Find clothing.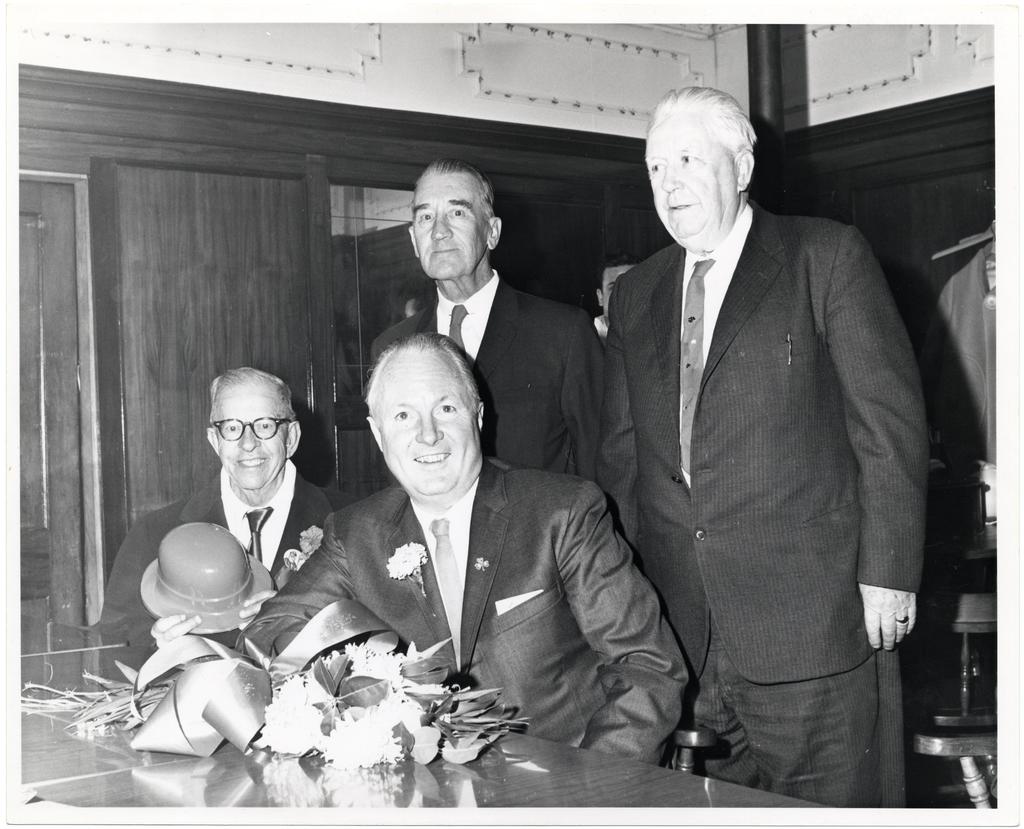
box=[269, 402, 665, 778].
